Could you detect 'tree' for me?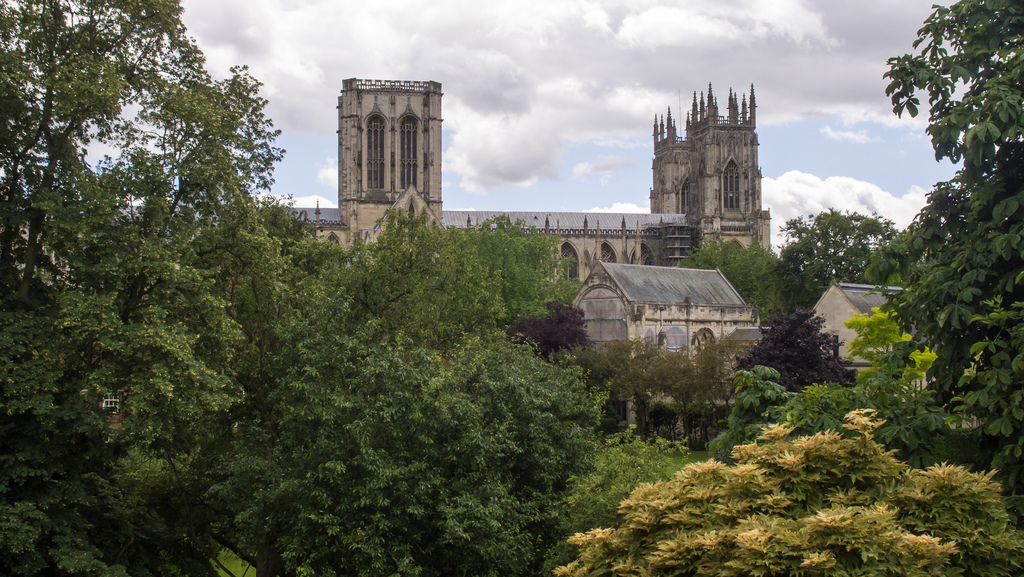
Detection result: <region>861, 0, 1023, 500</region>.
